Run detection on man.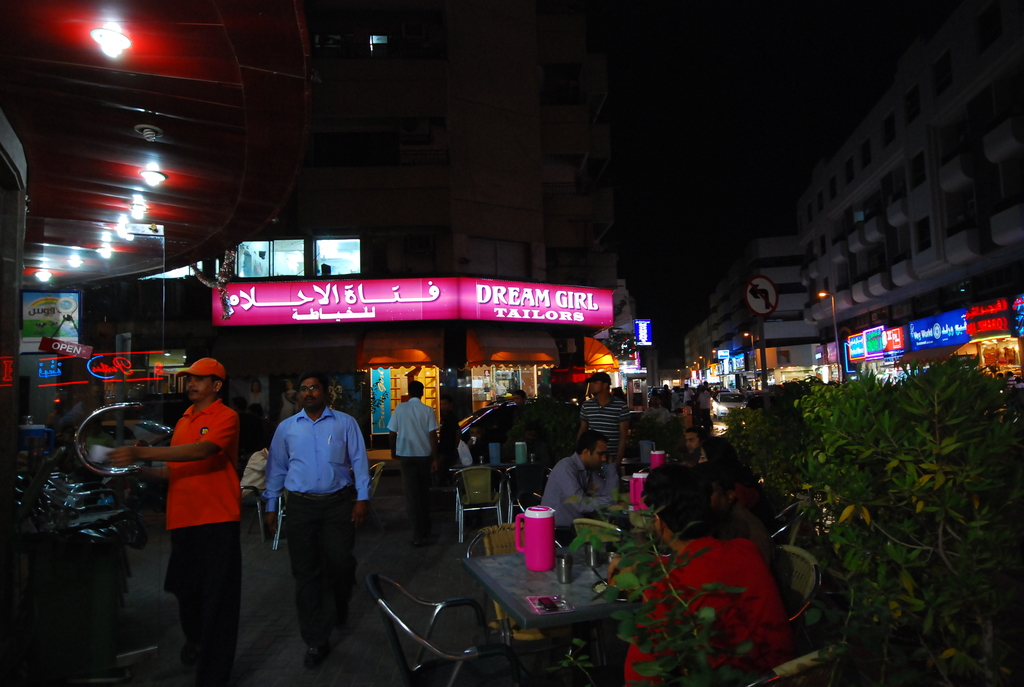
Result: <bbox>392, 376, 445, 546</bbox>.
